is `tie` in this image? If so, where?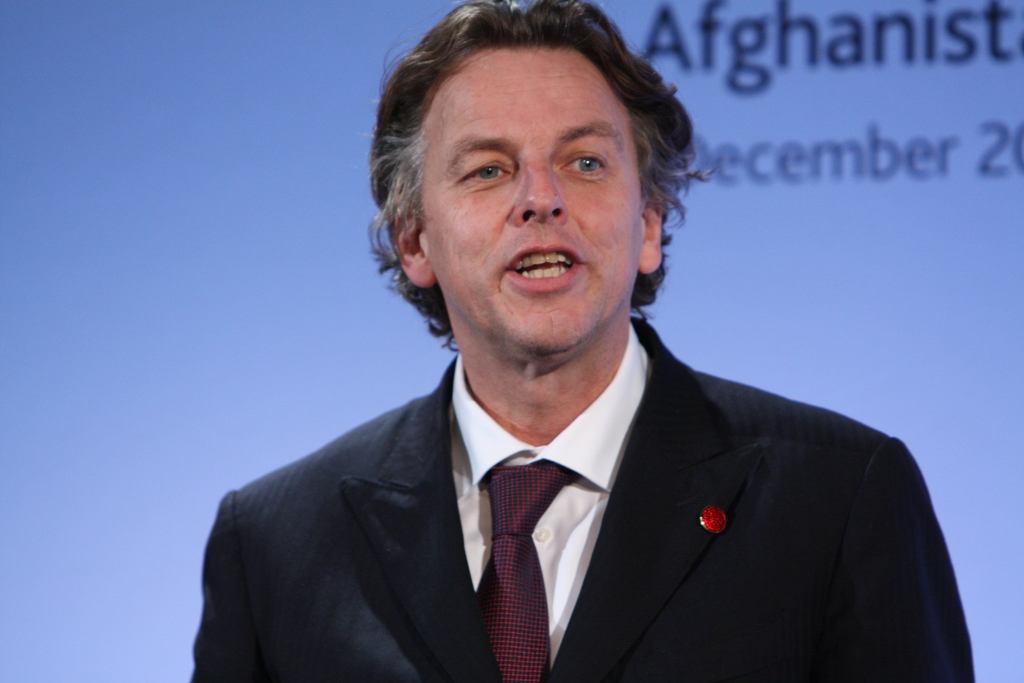
Yes, at 472:443:575:682.
